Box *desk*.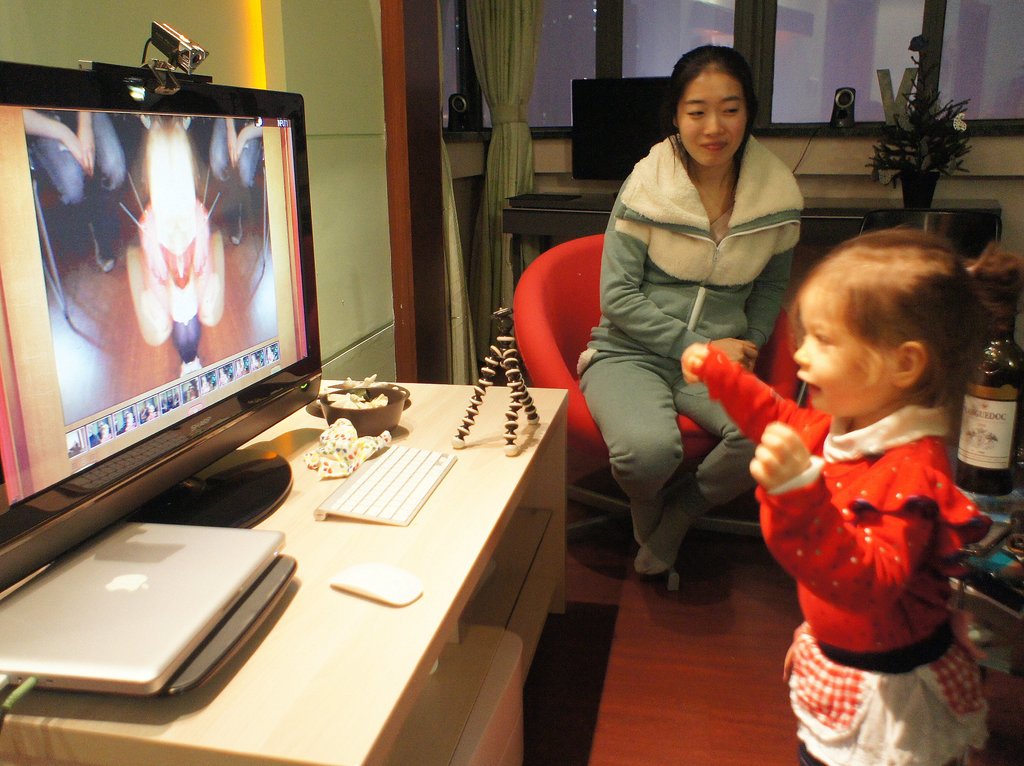
0 342 572 765.
